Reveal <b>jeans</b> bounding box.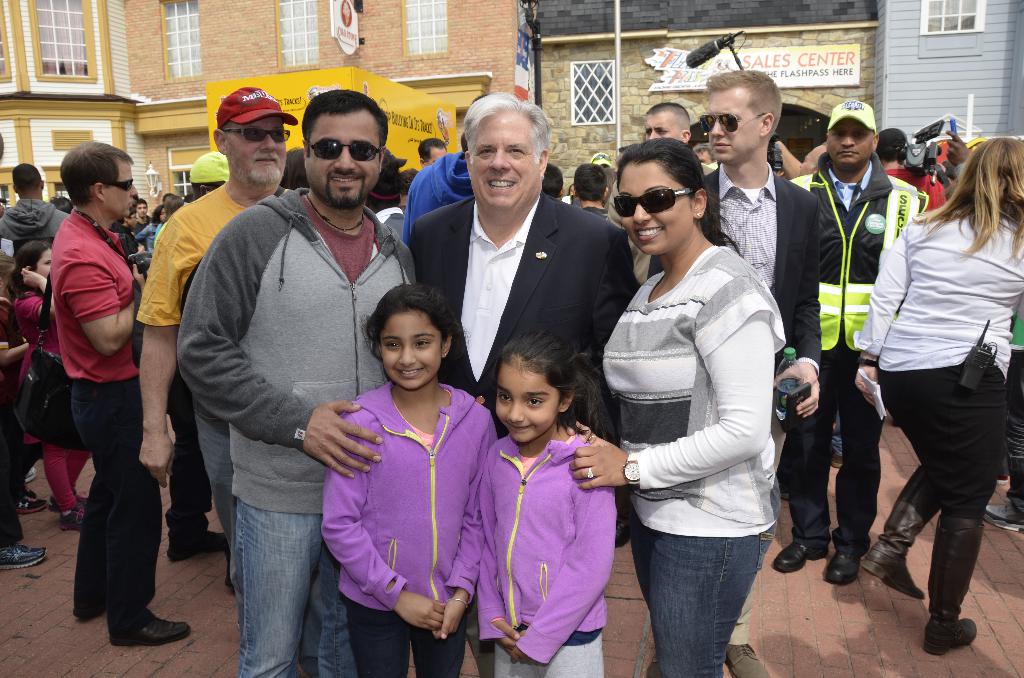
Revealed: rect(228, 501, 363, 677).
